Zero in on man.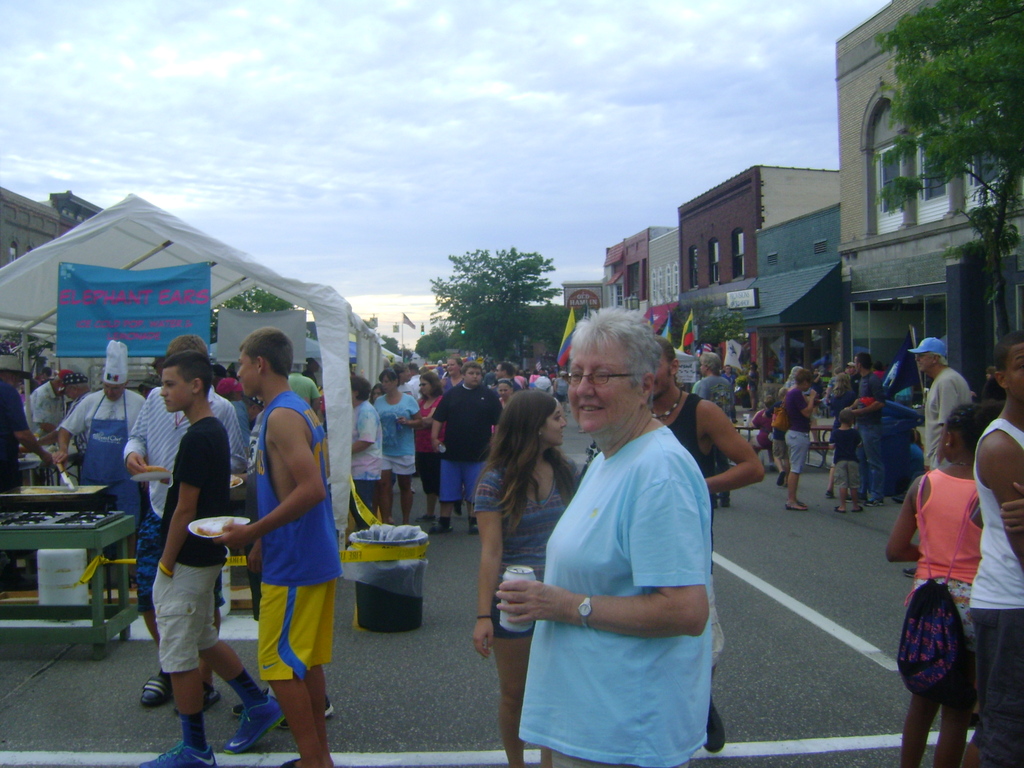
Zeroed in: select_region(49, 337, 147, 589).
